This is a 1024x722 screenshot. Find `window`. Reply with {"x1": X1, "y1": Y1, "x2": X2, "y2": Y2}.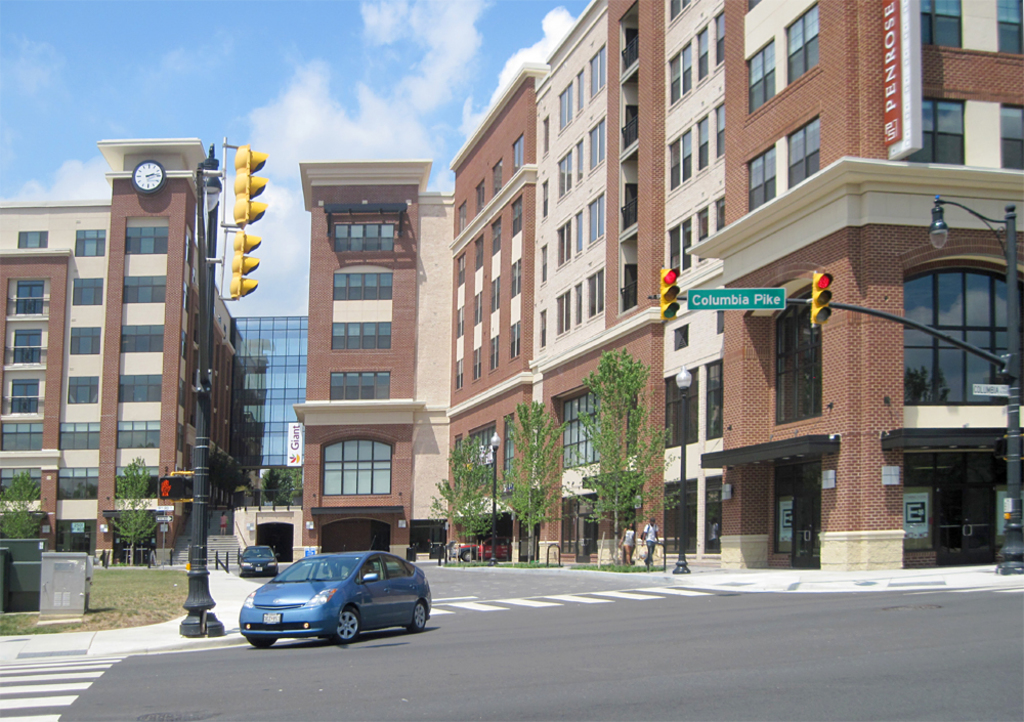
{"x1": 744, "y1": 139, "x2": 775, "y2": 206}.
